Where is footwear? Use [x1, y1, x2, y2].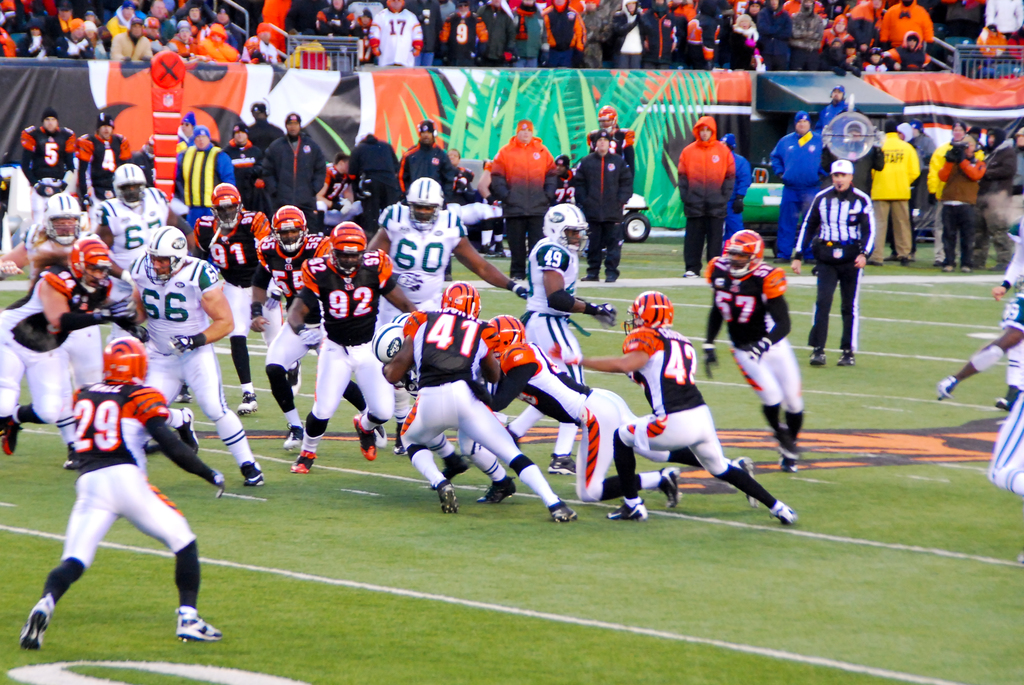
[236, 391, 257, 416].
